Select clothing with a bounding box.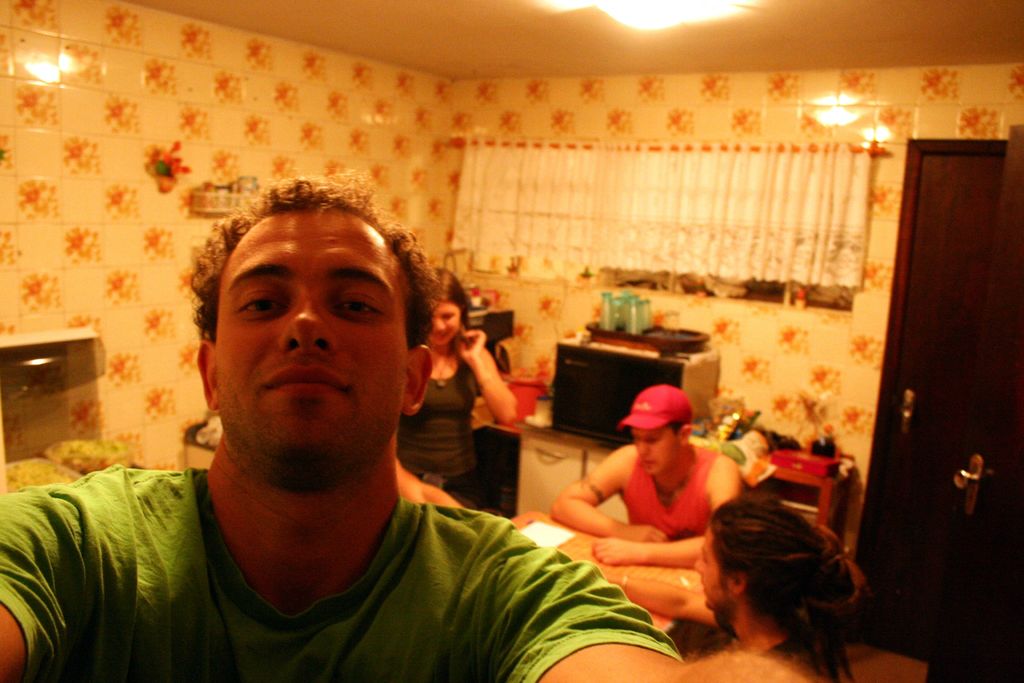
[x1=397, y1=358, x2=478, y2=506].
